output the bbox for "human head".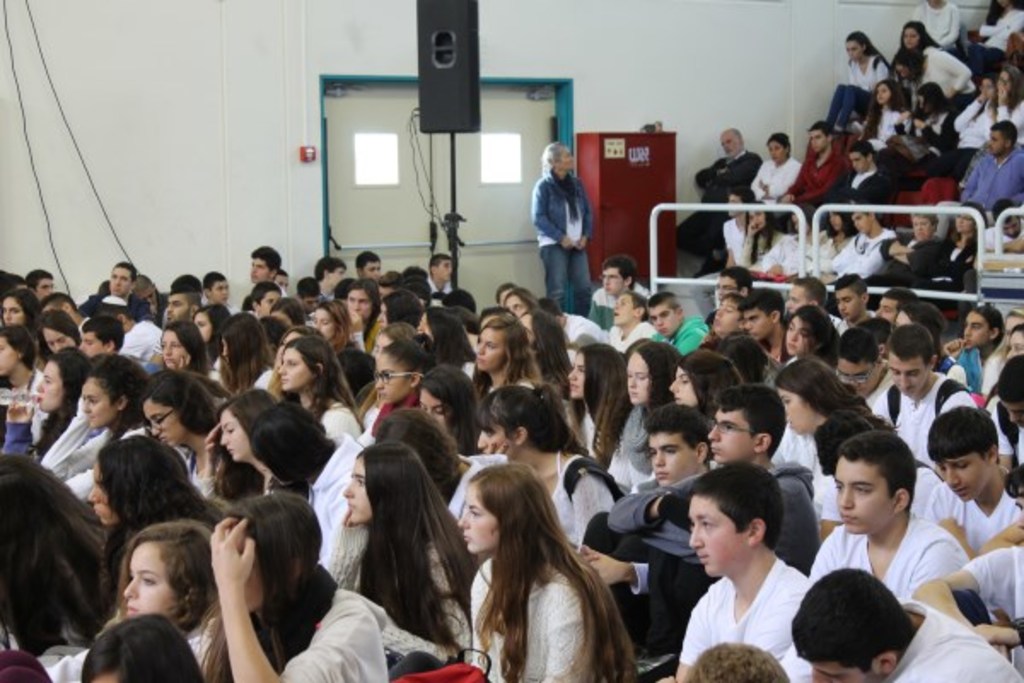
(x1=992, y1=201, x2=1021, y2=237).
